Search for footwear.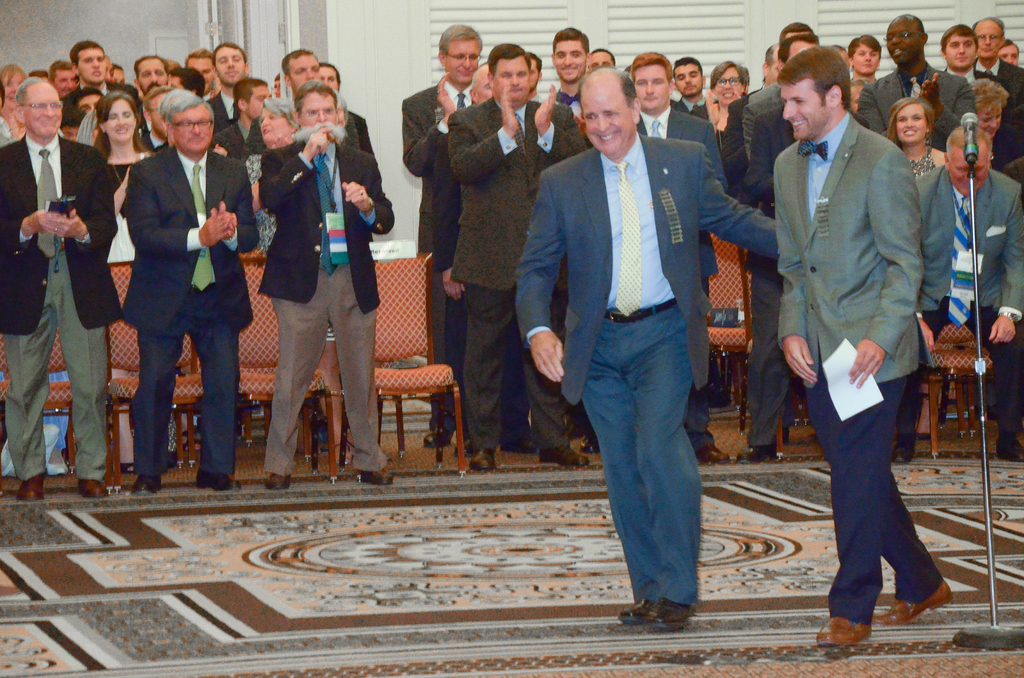
Found at (536,444,587,467).
